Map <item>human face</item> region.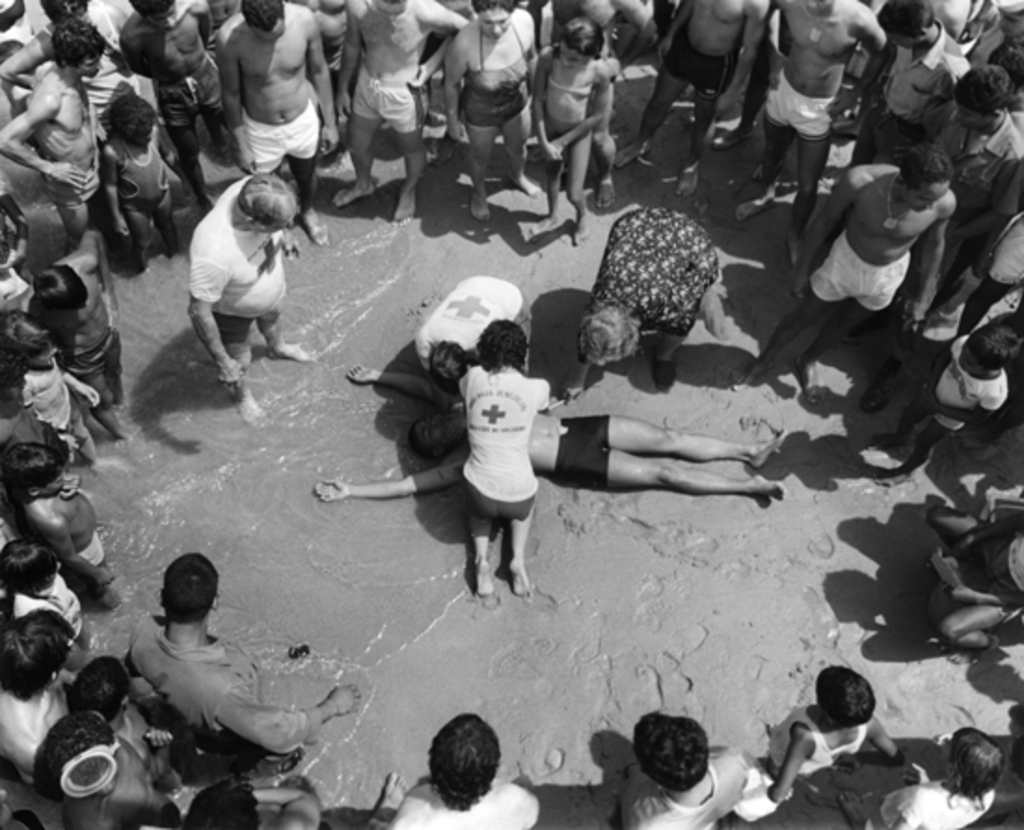
Mapped to crop(73, 50, 106, 80).
